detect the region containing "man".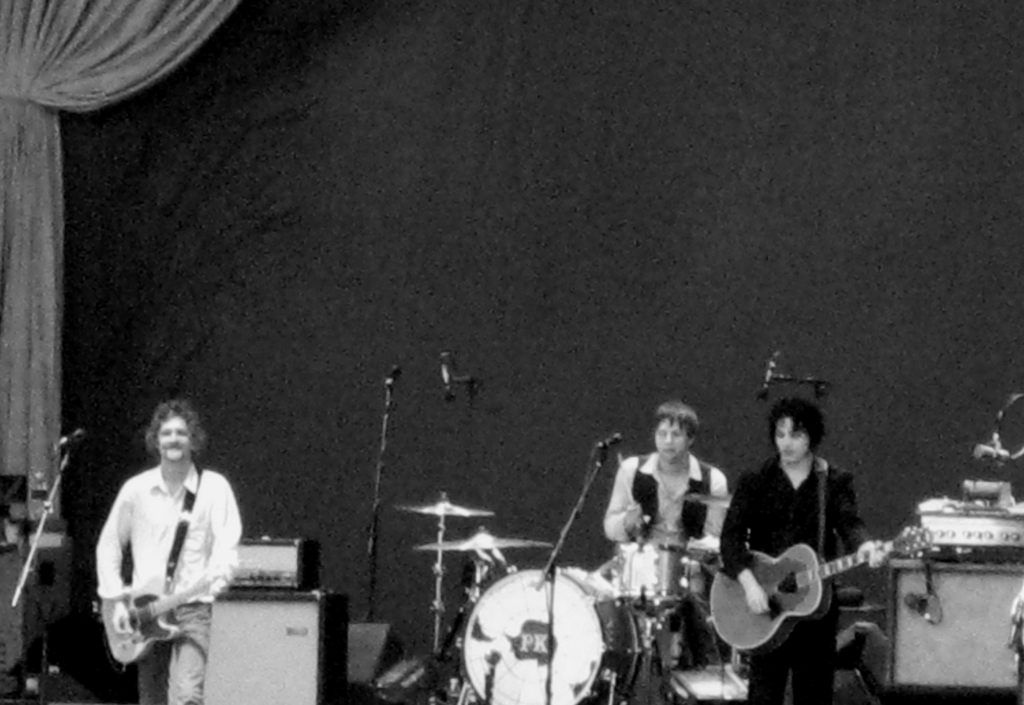
(719,394,884,704).
